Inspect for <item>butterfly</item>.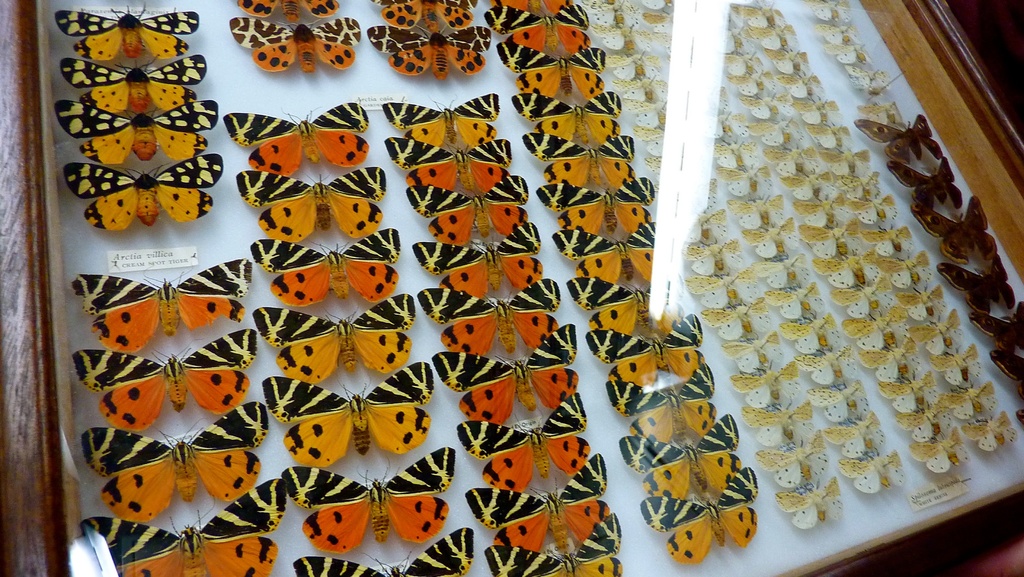
Inspection: <box>970,300,1023,355</box>.
